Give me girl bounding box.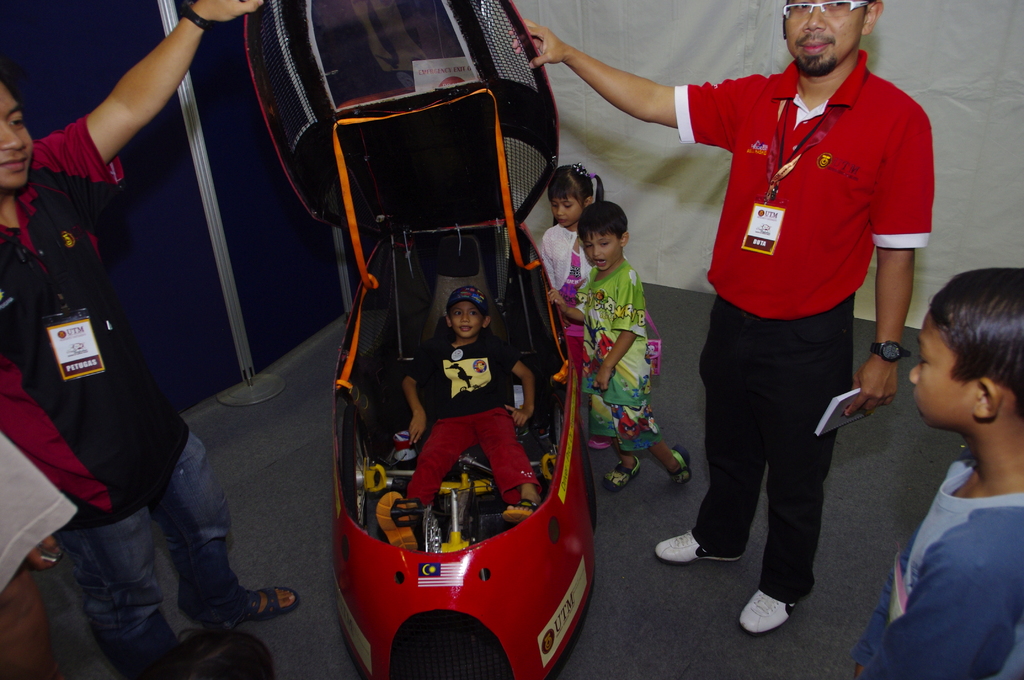
[left=538, top=156, right=662, bottom=458].
